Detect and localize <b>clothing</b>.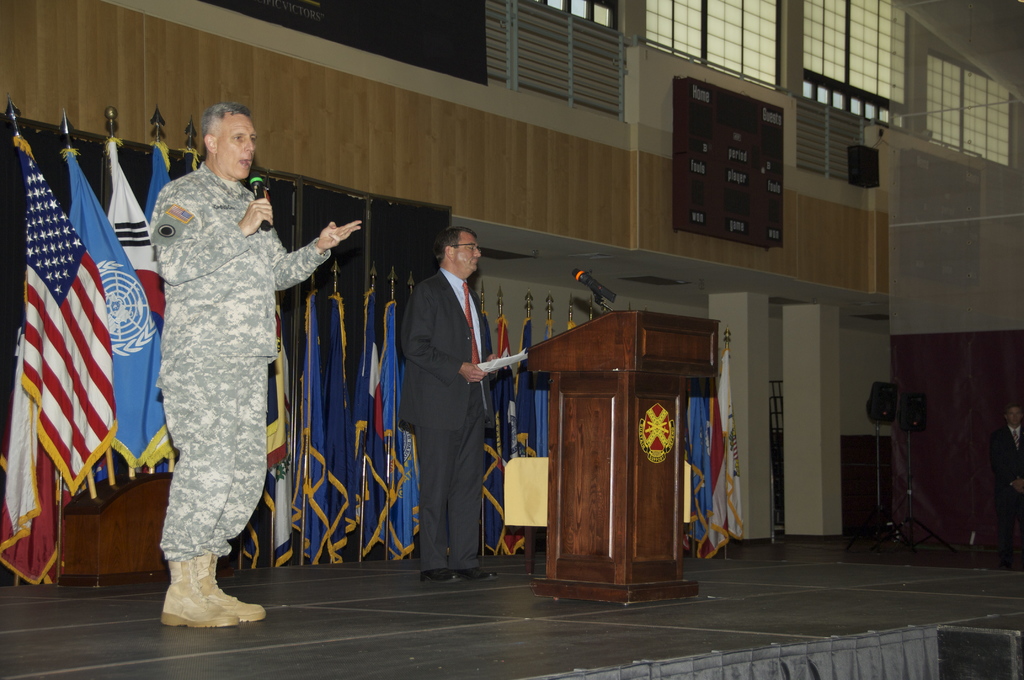
Localized at locate(390, 261, 490, 570).
